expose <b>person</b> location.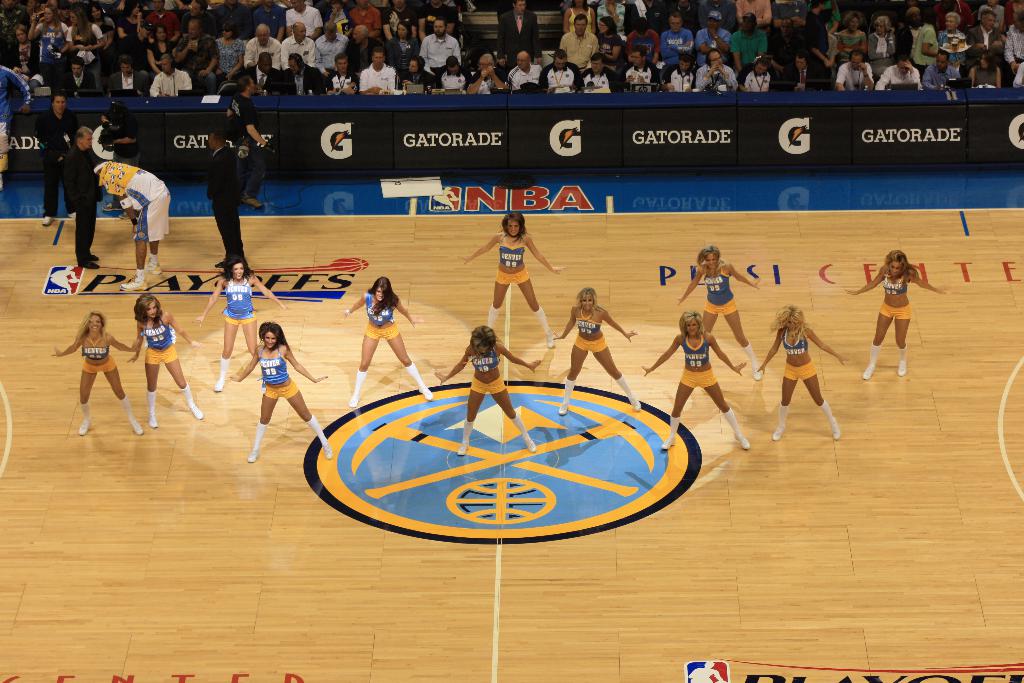
Exposed at locate(223, 76, 275, 207).
